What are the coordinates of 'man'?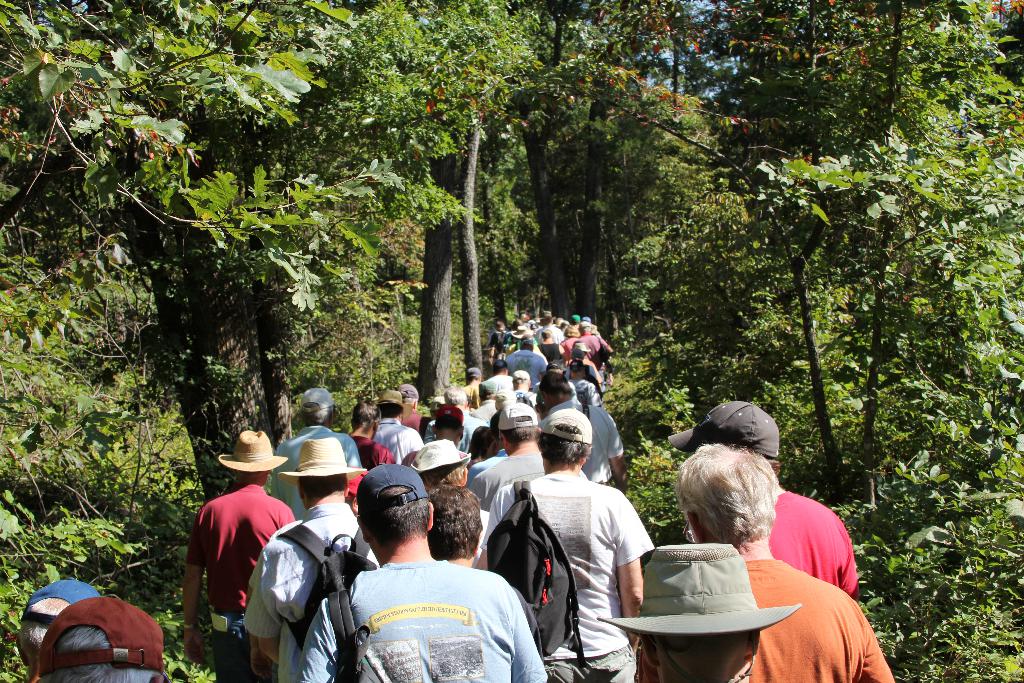
<region>365, 437, 495, 568</region>.
